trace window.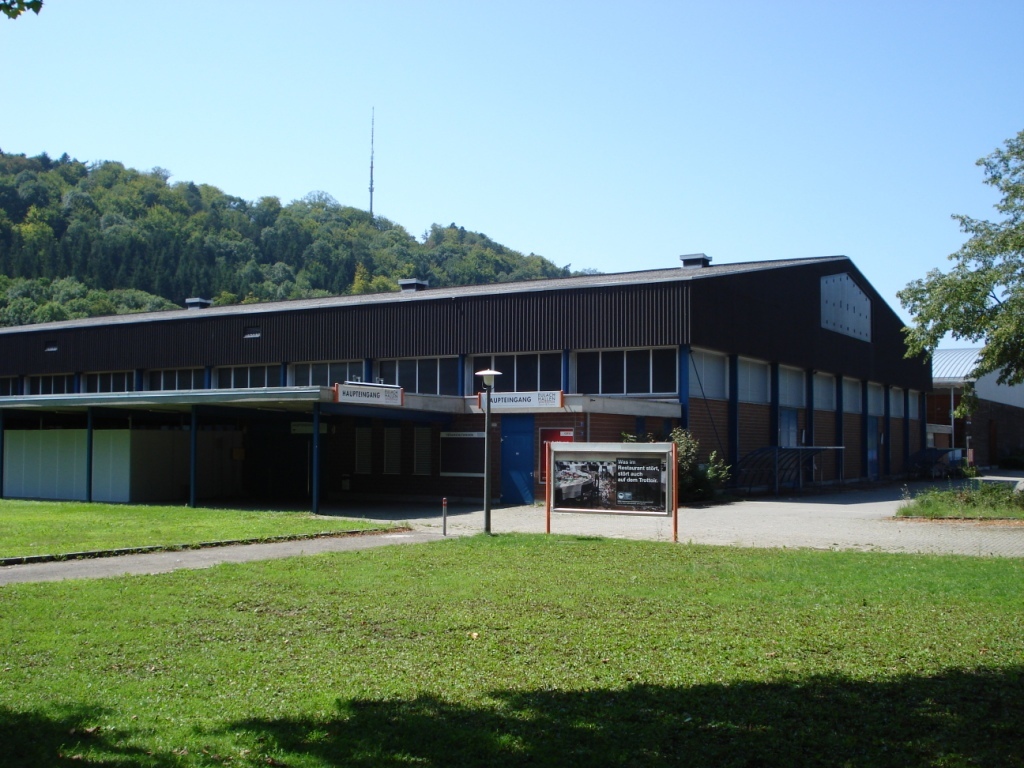
Traced to 19:369:70:393.
